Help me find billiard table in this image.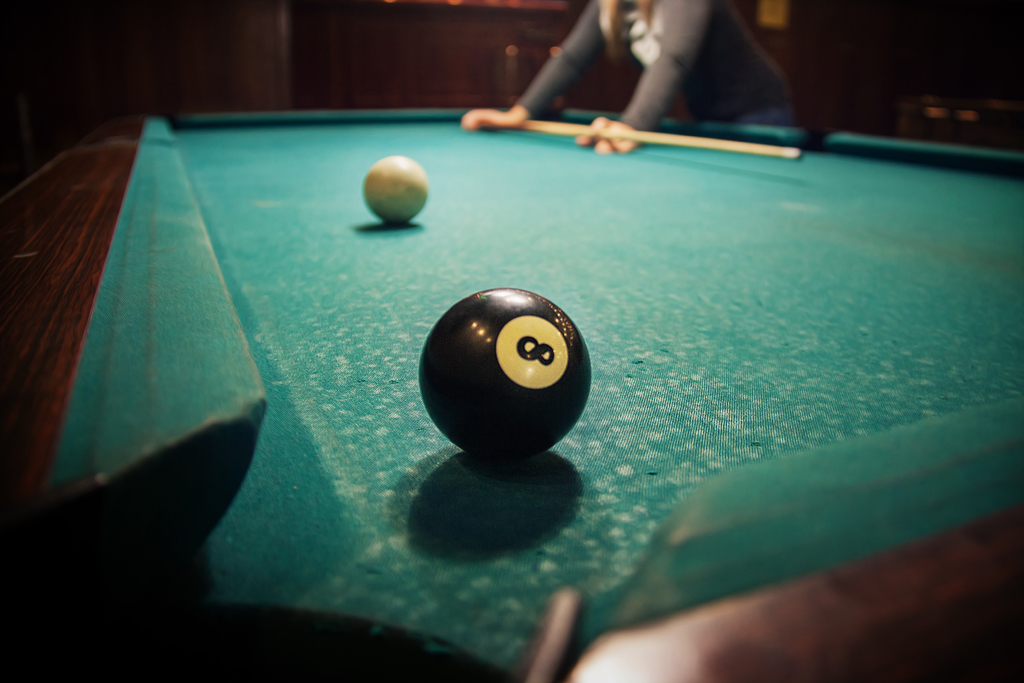
Found it: bbox(0, 104, 1023, 682).
